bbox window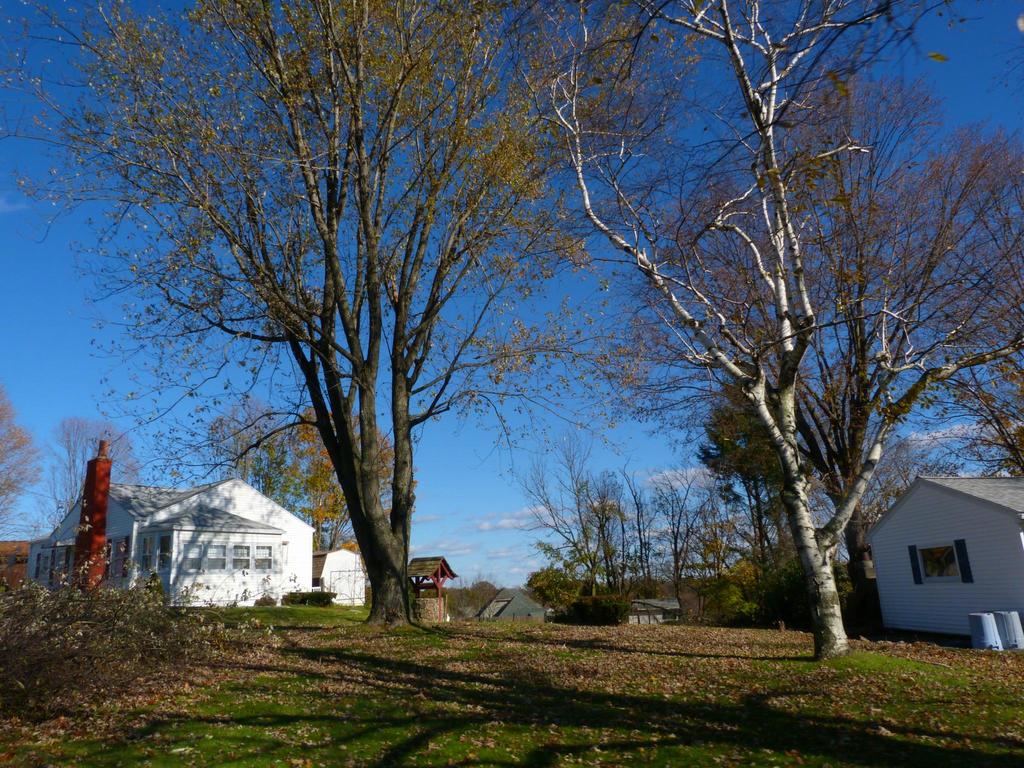
select_region(906, 537, 976, 589)
